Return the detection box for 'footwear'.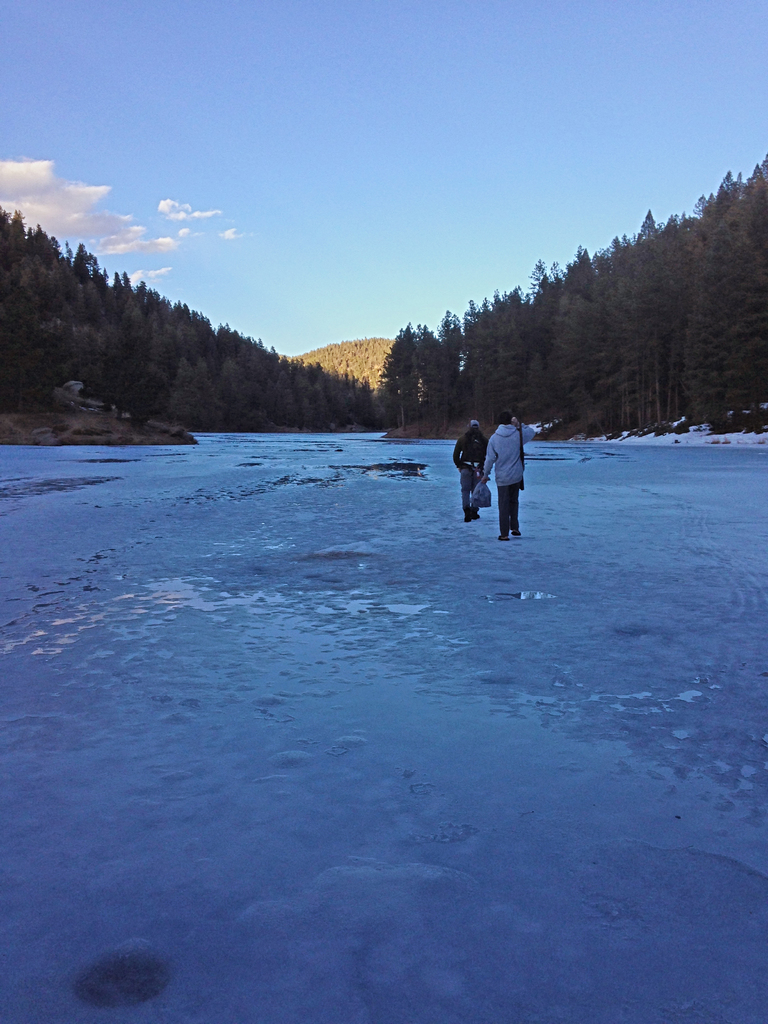
Rect(497, 532, 511, 543).
